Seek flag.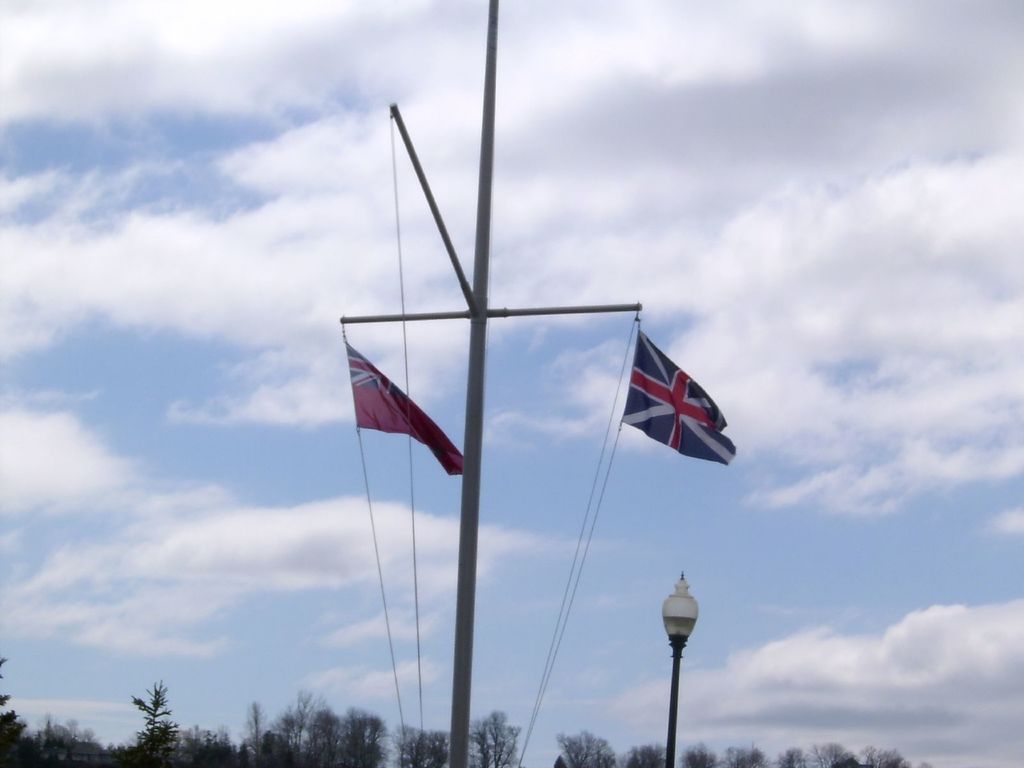
<region>615, 324, 737, 472</region>.
